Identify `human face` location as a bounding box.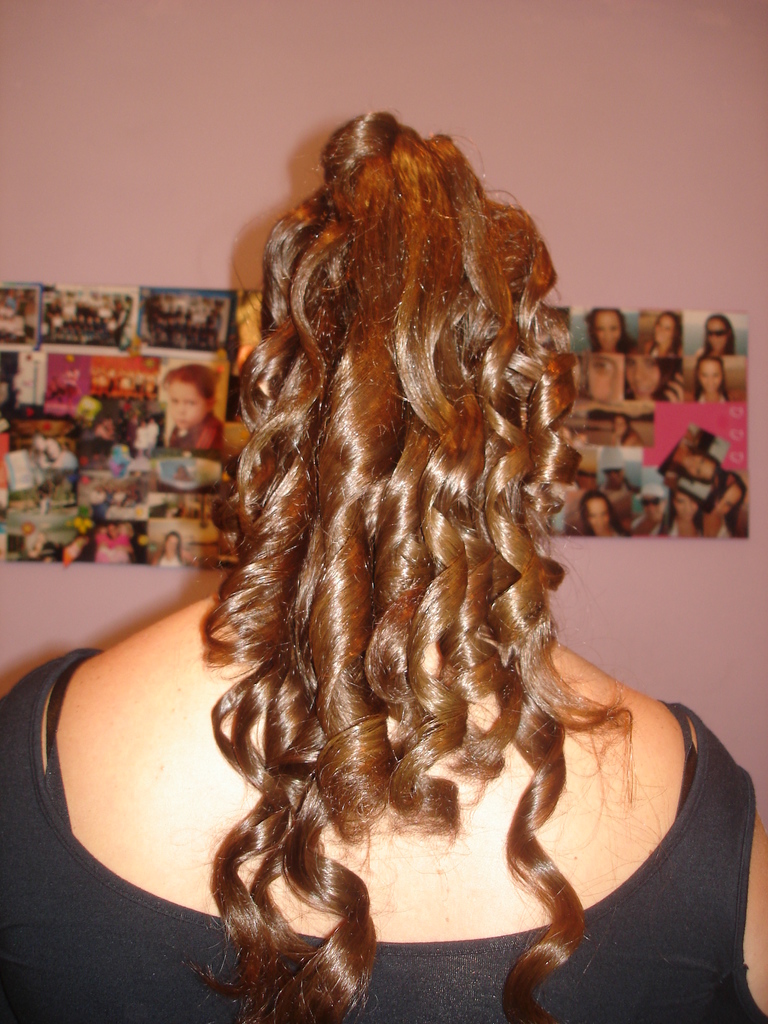
select_region(646, 307, 676, 351).
